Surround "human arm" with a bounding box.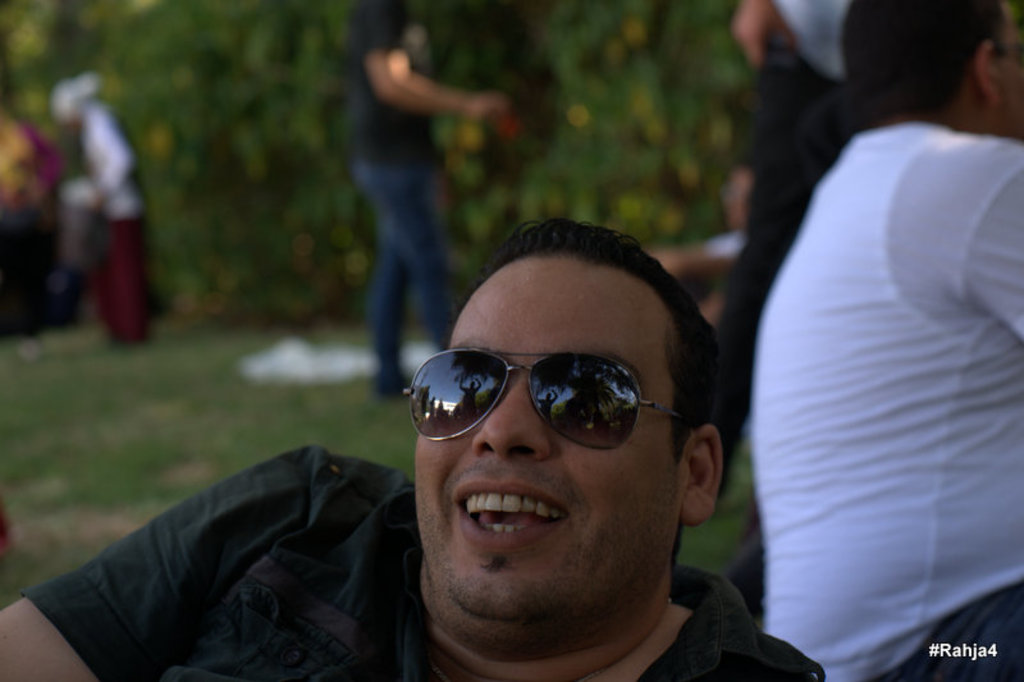
0/441/314/681.
